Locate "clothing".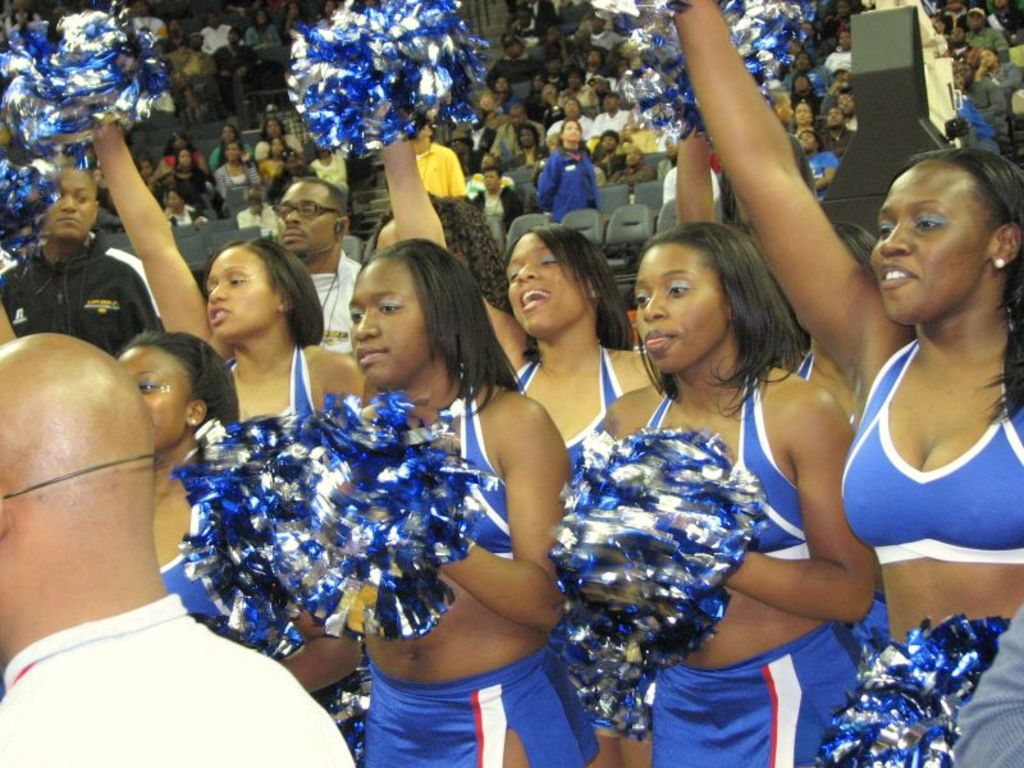
Bounding box: region(792, 84, 815, 113).
